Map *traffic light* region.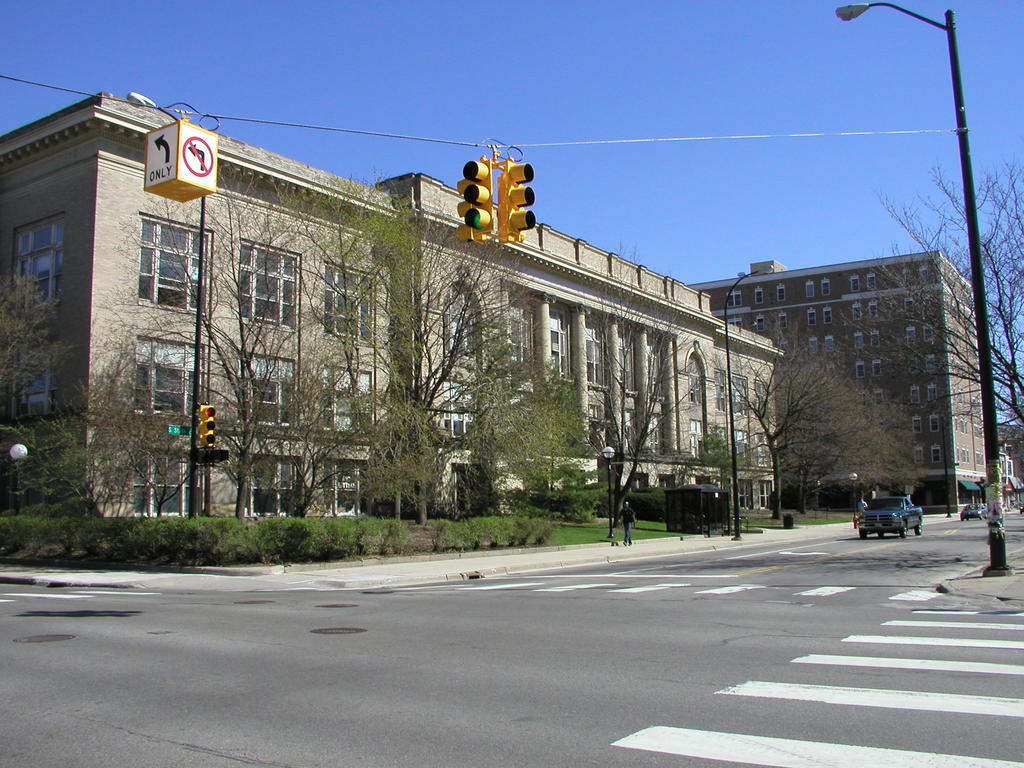
Mapped to {"left": 499, "top": 159, "right": 535, "bottom": 245}.
